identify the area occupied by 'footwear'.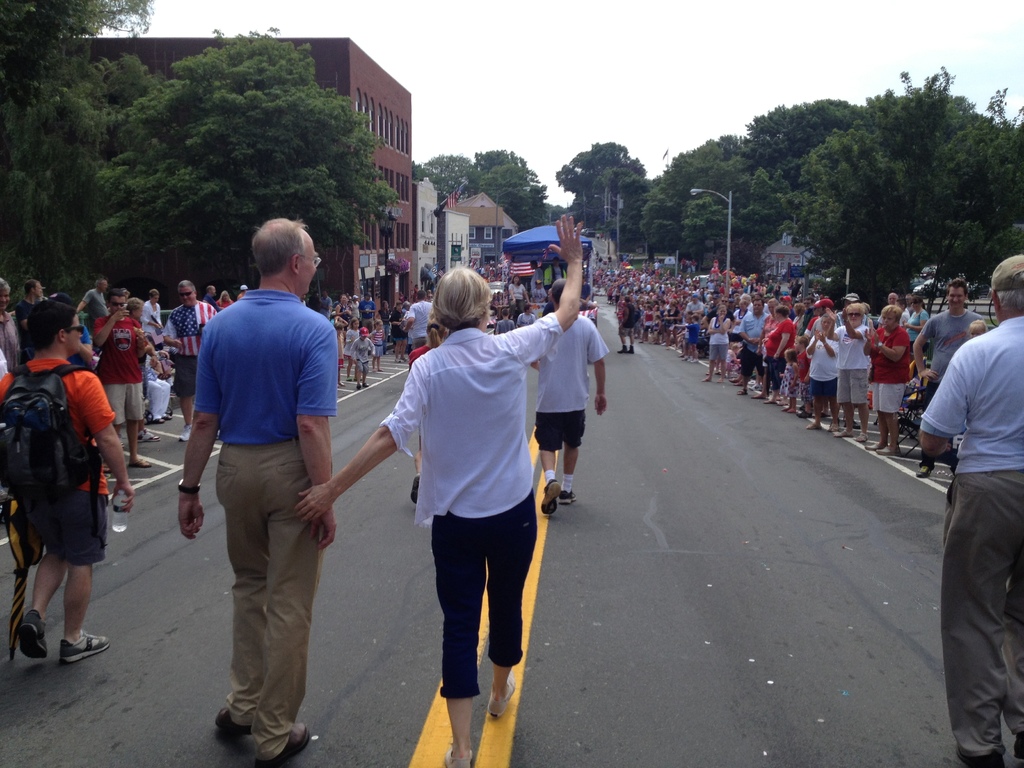
Area: bbox(178, 426, 193, 439).
